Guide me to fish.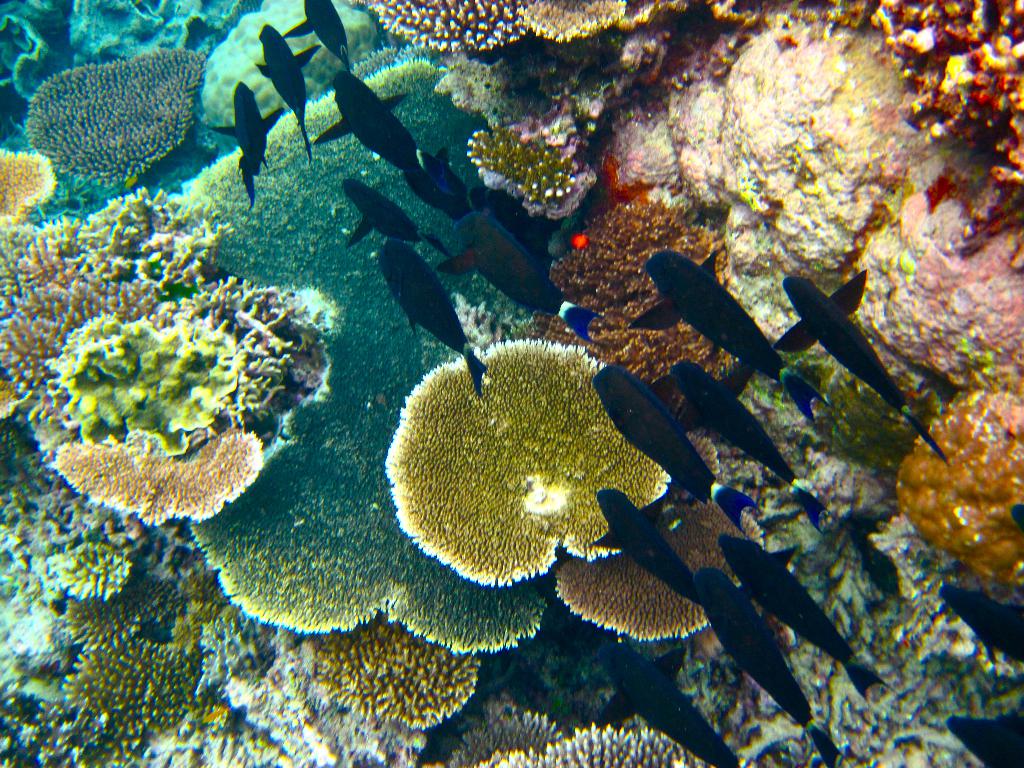
Guidance: box=[587, 479, 697, 602].
